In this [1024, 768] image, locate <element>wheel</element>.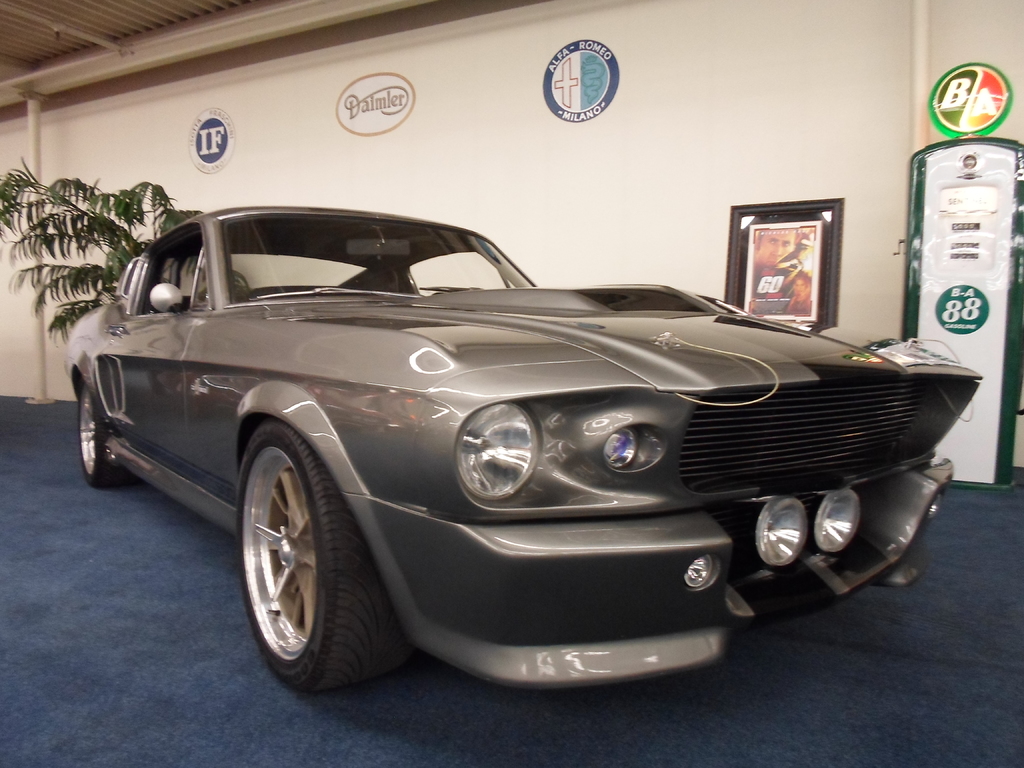
Bounding box: pyautogui.locateOnScreen(78, 384, 130, 491).
